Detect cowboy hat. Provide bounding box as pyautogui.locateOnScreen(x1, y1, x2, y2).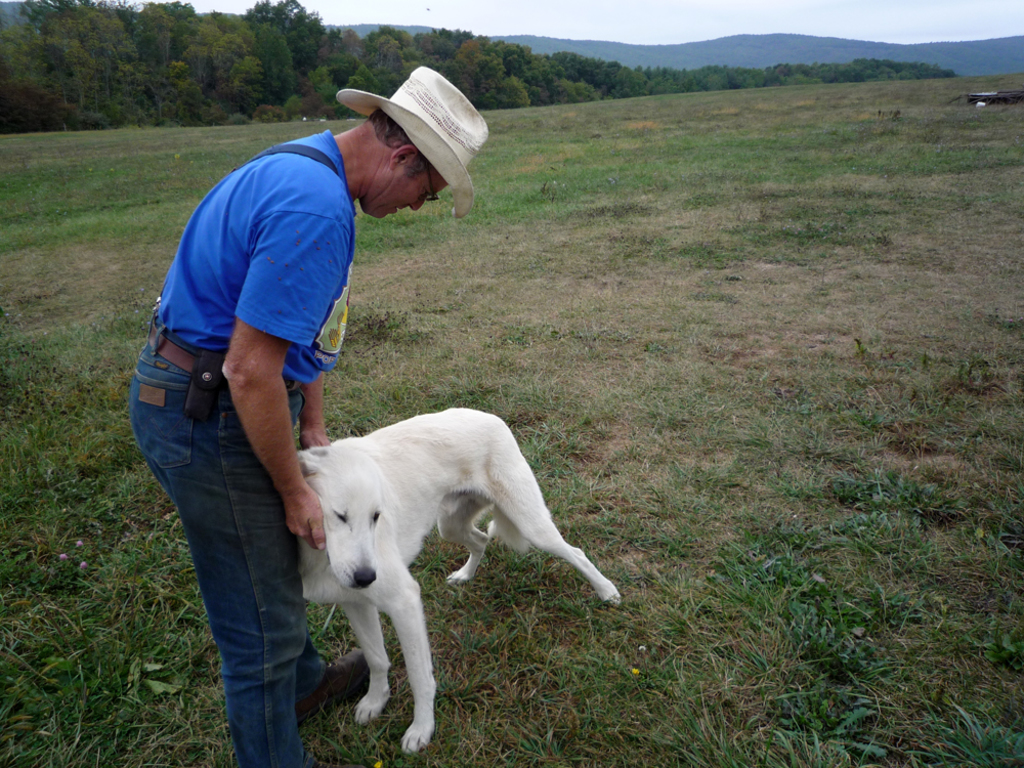
pyautogui.locateOnScreen(319, 52, 483, 202).
